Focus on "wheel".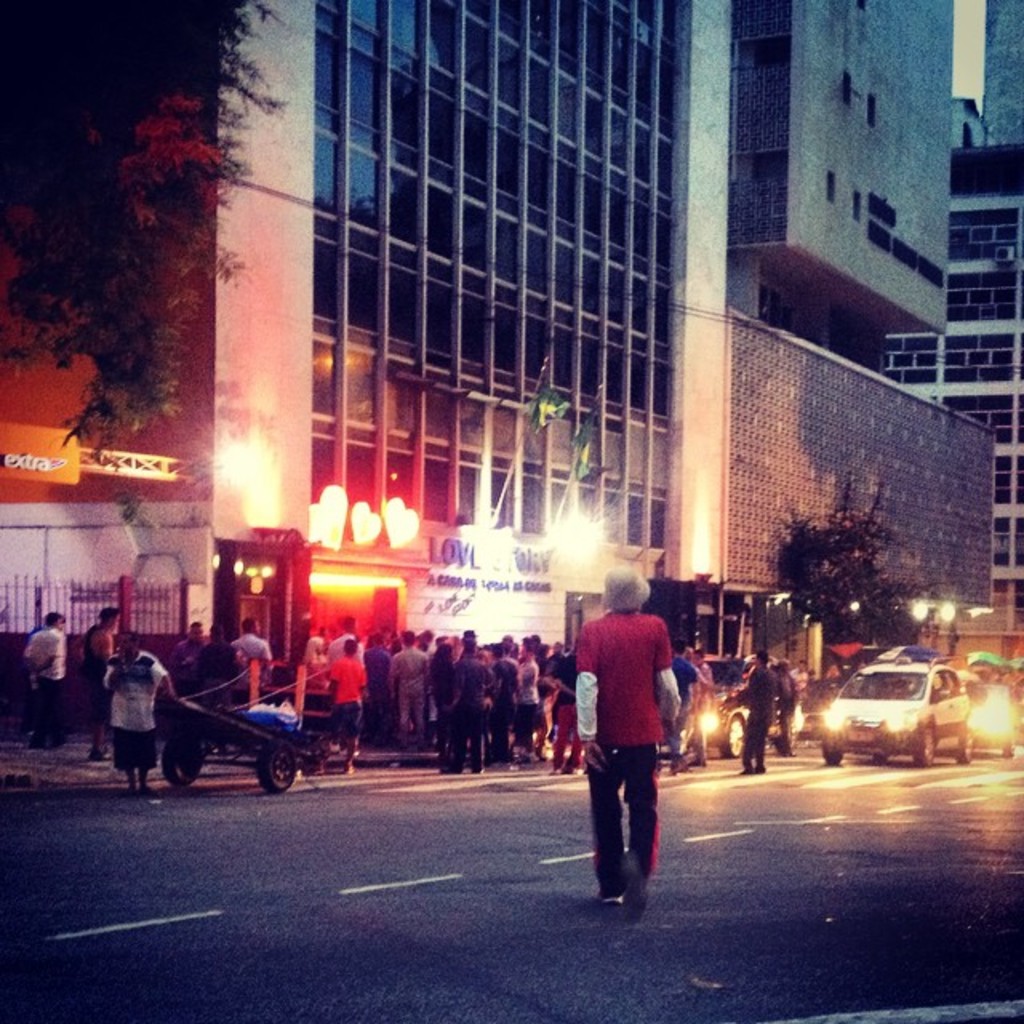
Focused at 914/725/938/773.
